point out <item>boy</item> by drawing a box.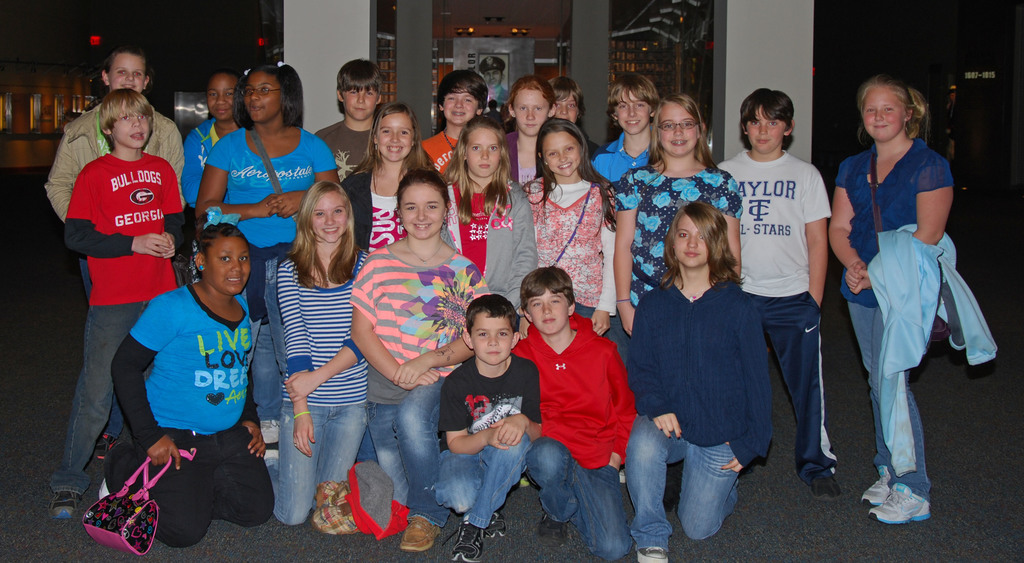
box=[419, 286, 541, 531].
